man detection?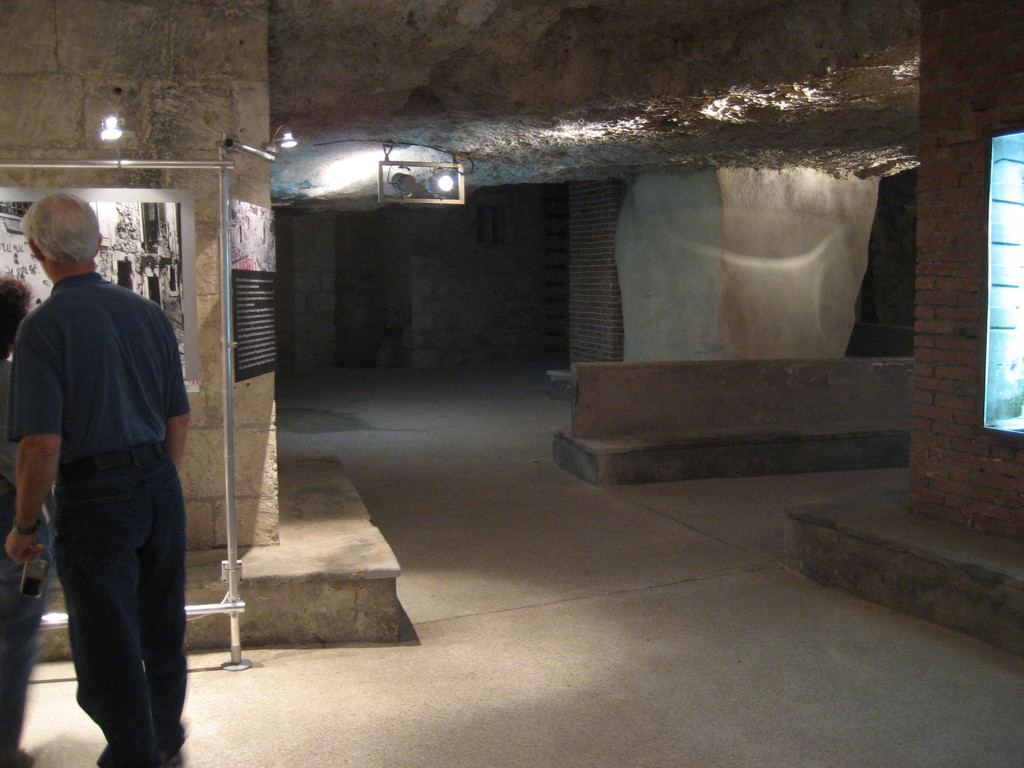
<bbox>10, 182, 198, 753</bbox>
